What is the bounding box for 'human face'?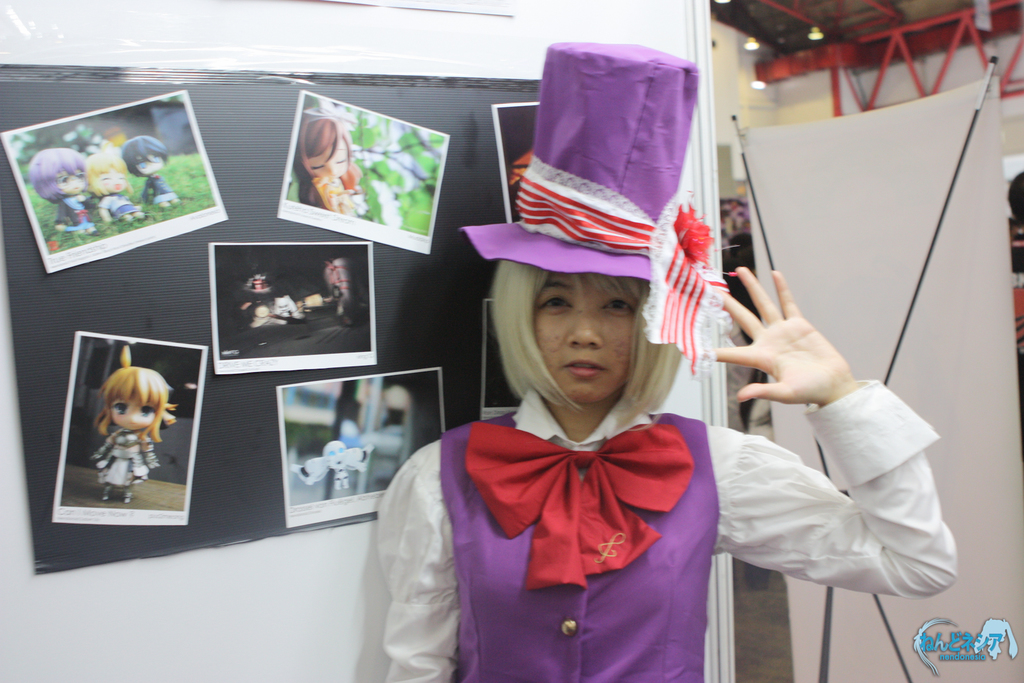
56, 164, 88, 195.
